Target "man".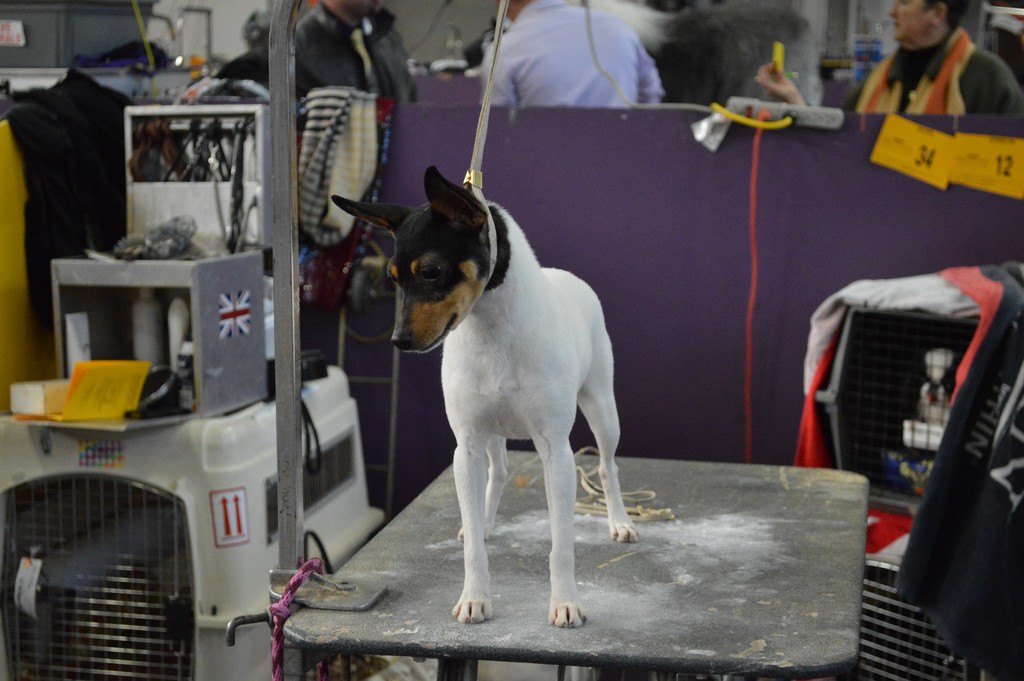
Target region: (288, 0, 418, 101).
